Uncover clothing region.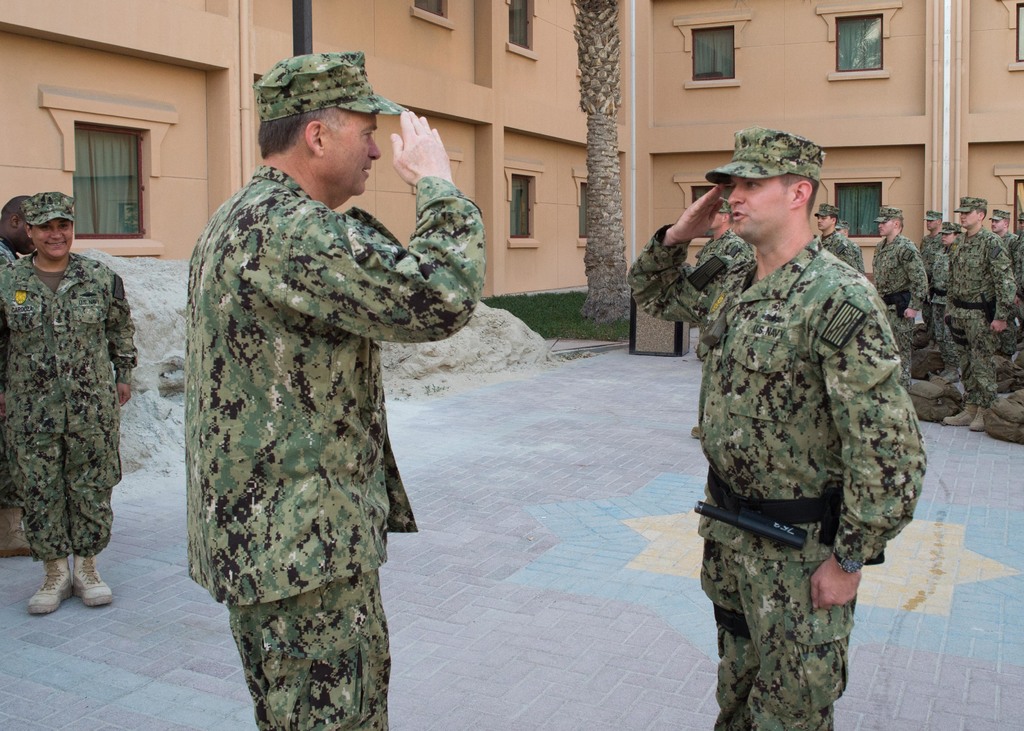
Uncovered: region(953, 229, 1014, 325).
